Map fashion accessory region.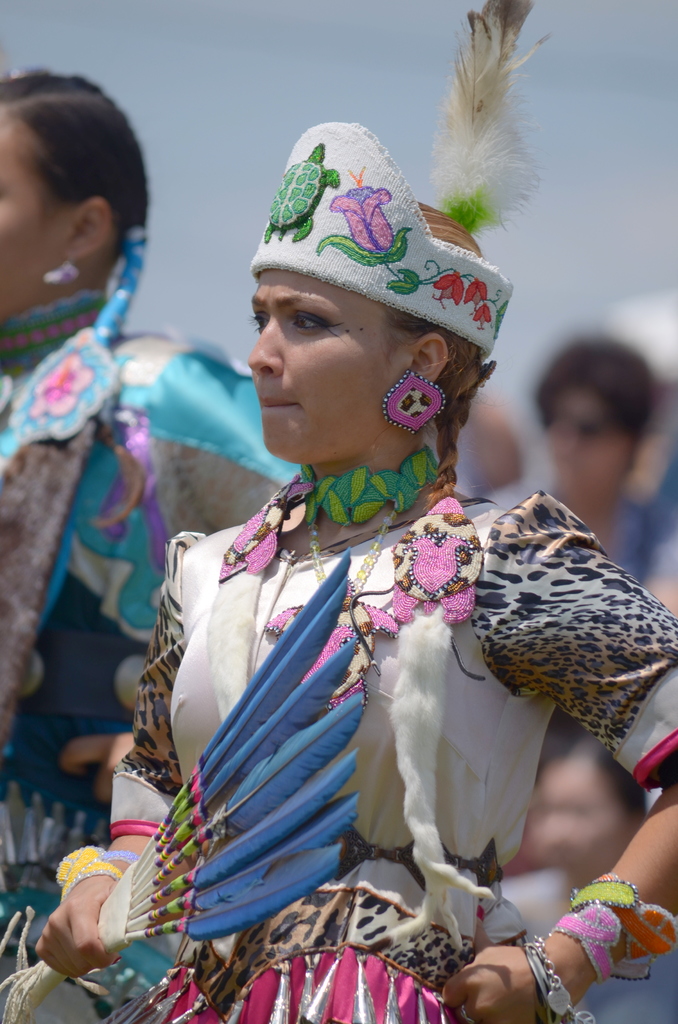
Mapped to BBox(473, 362, 497, 392).
